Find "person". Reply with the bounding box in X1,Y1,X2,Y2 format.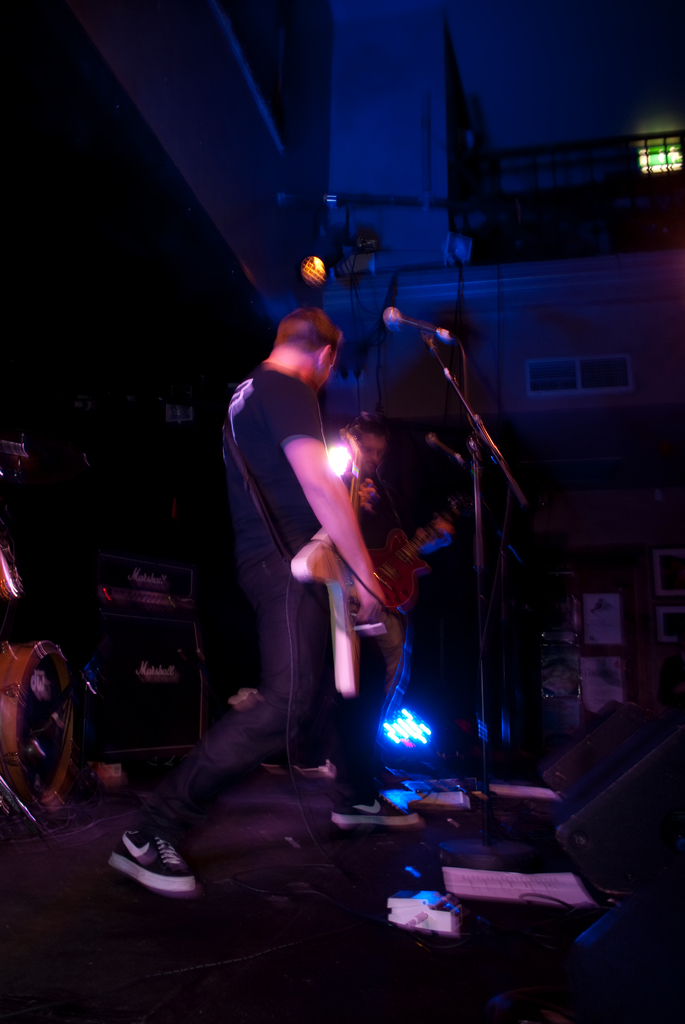
338,420,386,543.
